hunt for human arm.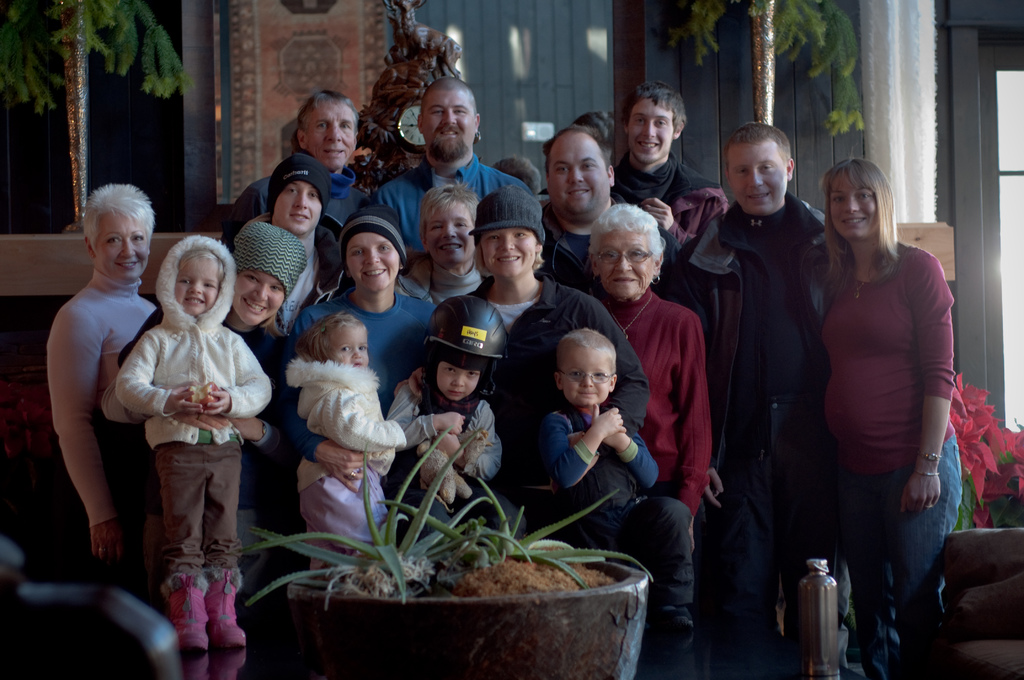
Hunted down at 661/241/726/508.
